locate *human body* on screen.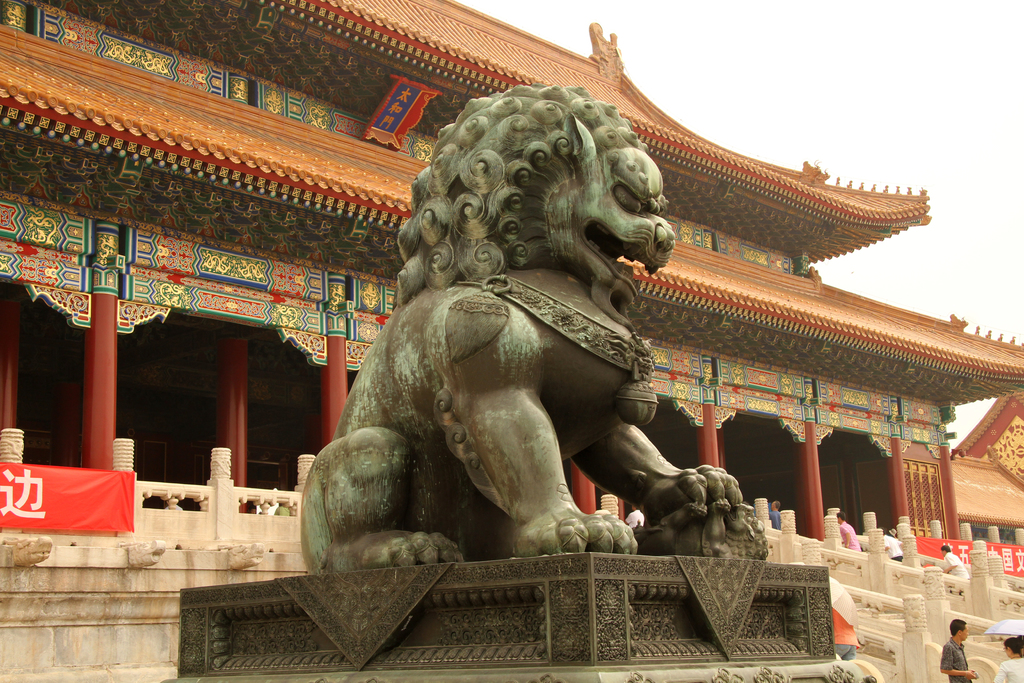
On screen at 993, 657, 1023, 682.
